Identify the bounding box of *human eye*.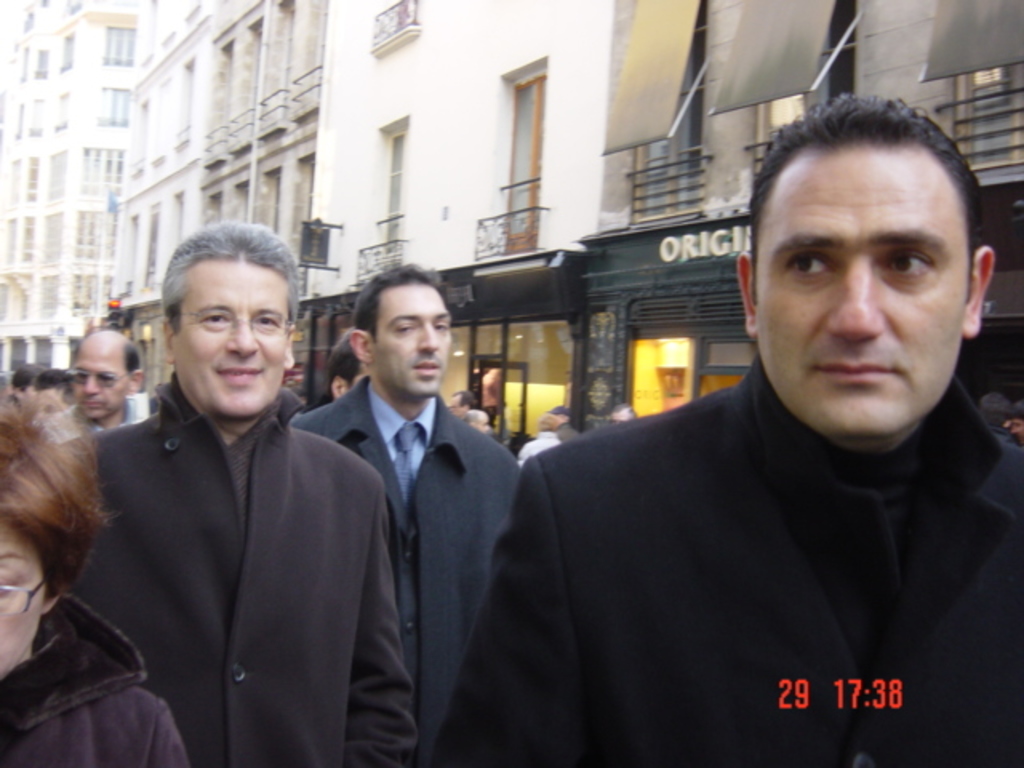
[886, 242, 944, 282].
